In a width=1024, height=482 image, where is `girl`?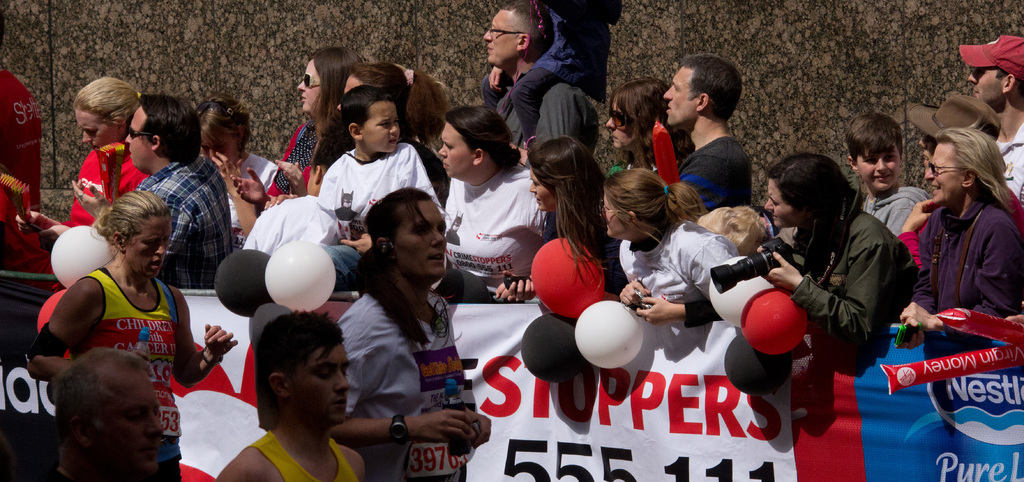
pyautogui.locateOnScreen(591, 165, 740, 331).
